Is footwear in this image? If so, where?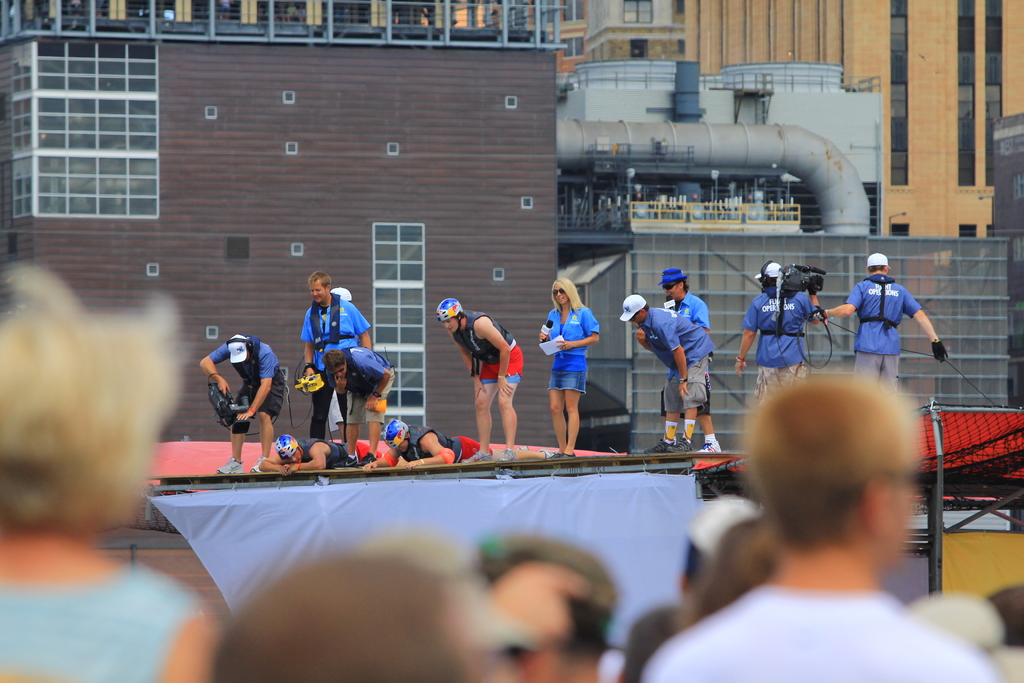
Yes, at {"x1": 463, "y1": 447, "x2": 492, "y2": 464}.
